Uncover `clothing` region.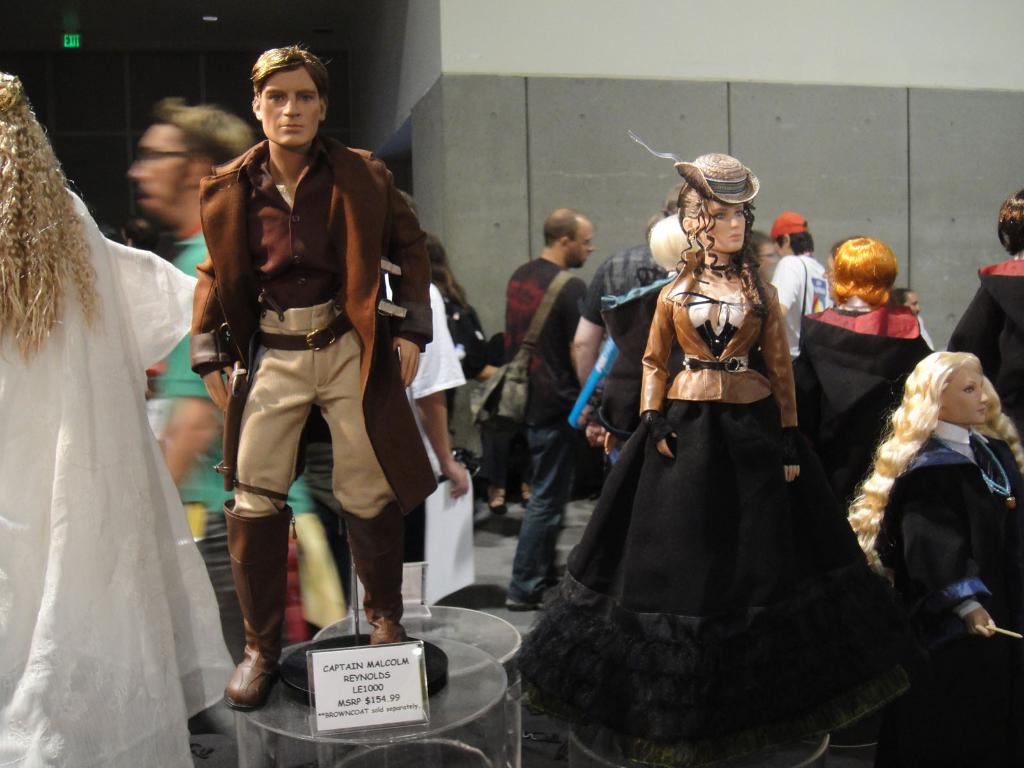
Uncovered: [945, 262, 1023, 438].
